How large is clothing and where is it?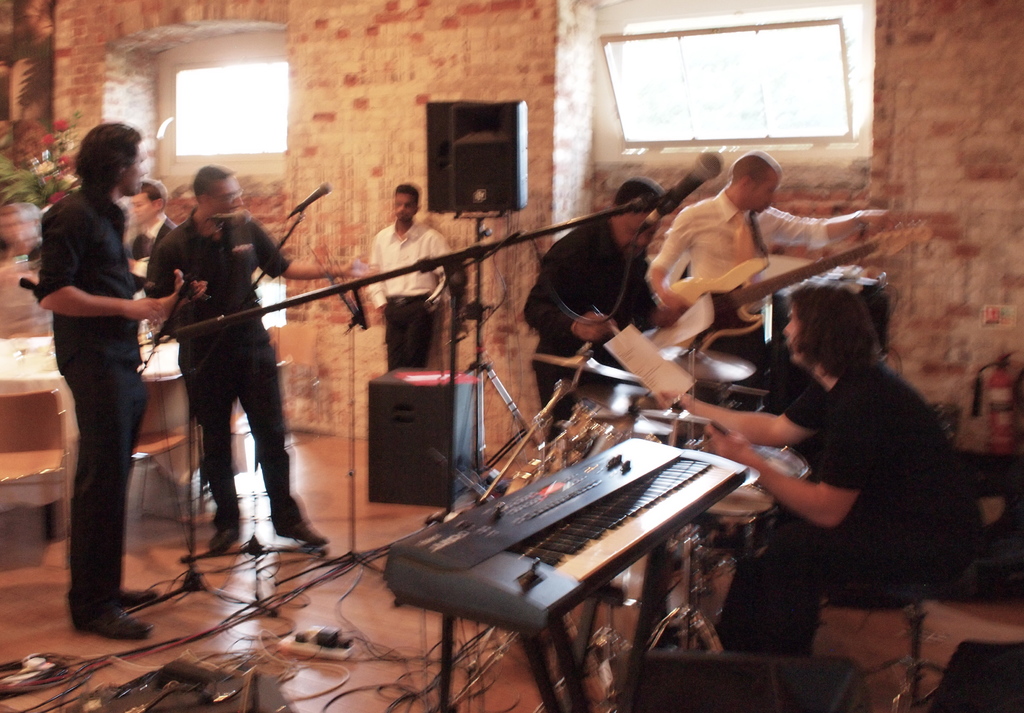
Bounding box: rect(371, 219, 449, 378).
